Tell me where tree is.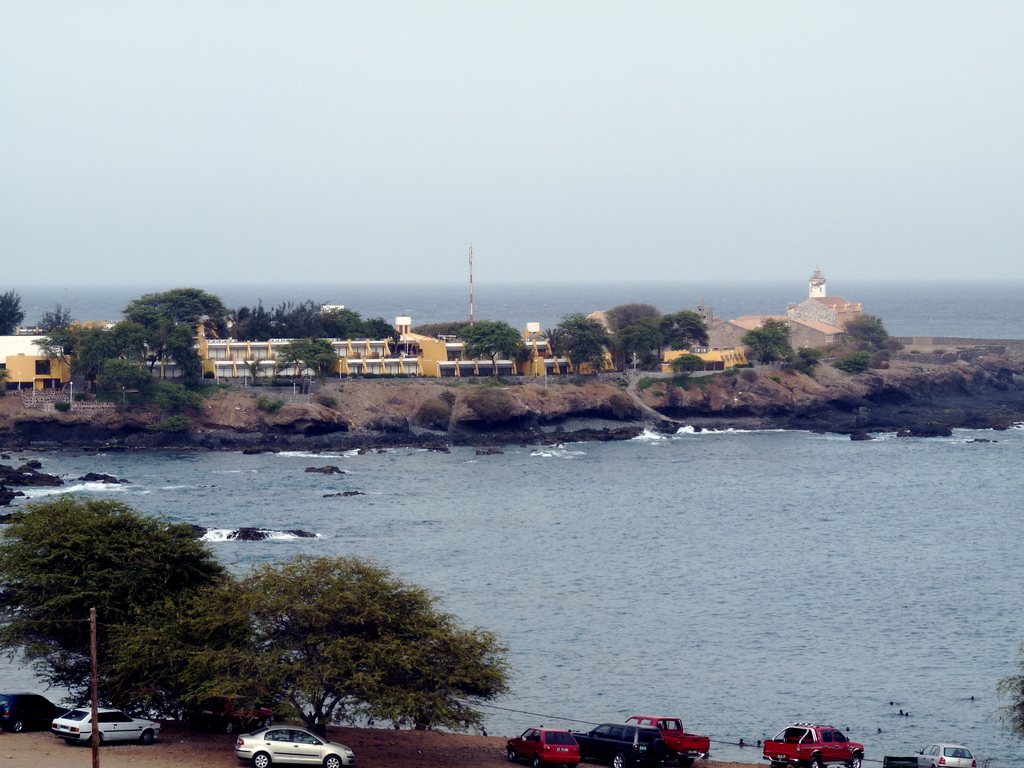
tree is at (268,333,342,400).
